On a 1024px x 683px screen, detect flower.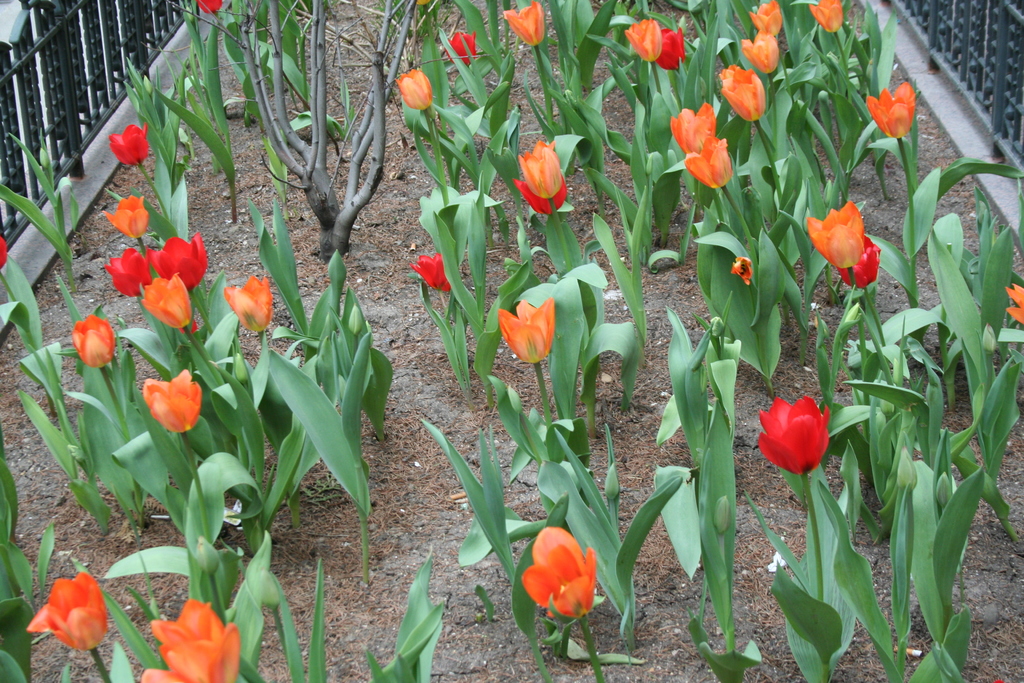
locate(761, 388, 845, 478).
